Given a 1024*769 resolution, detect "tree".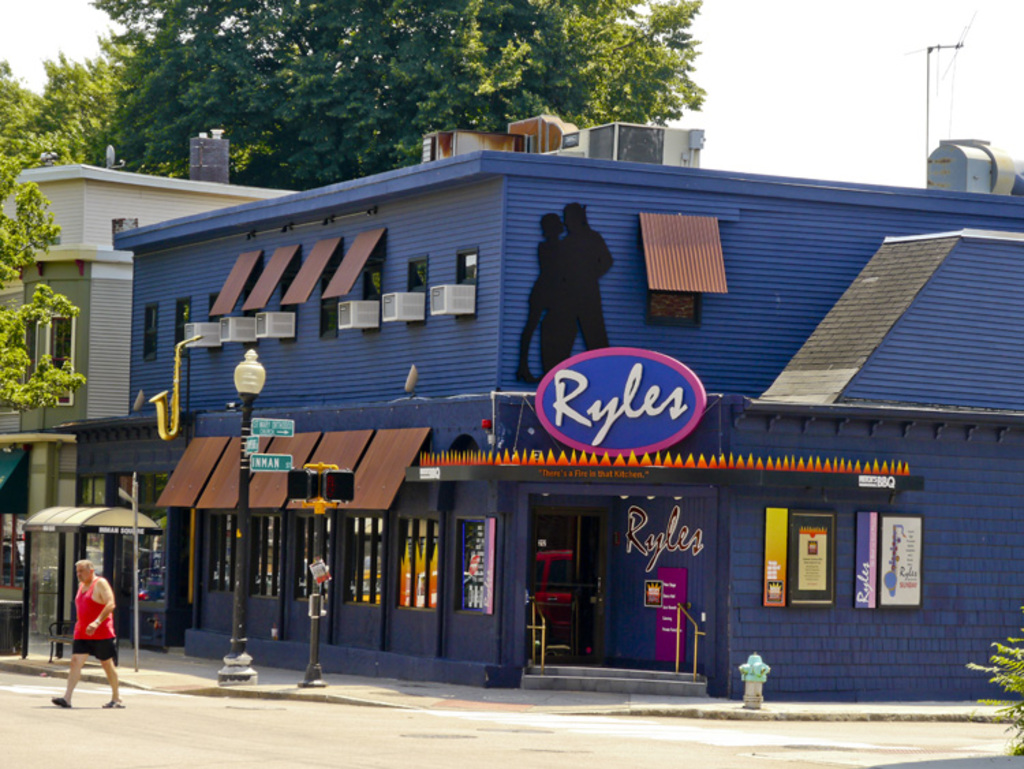
bbox=[82, 0, 706, 188].
